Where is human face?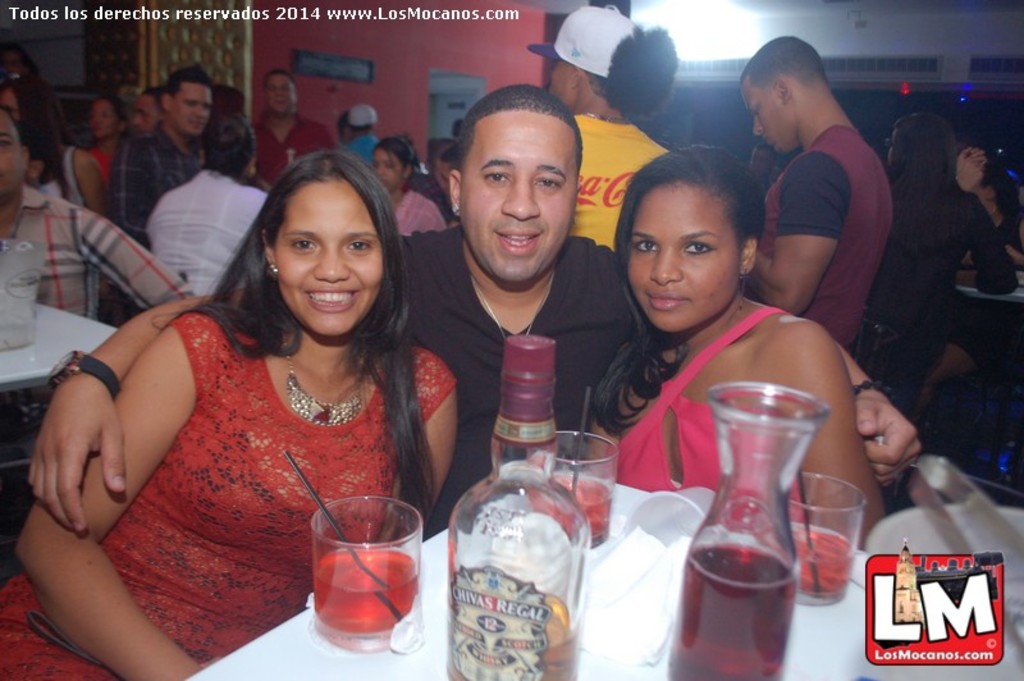
90,97,116,137.
